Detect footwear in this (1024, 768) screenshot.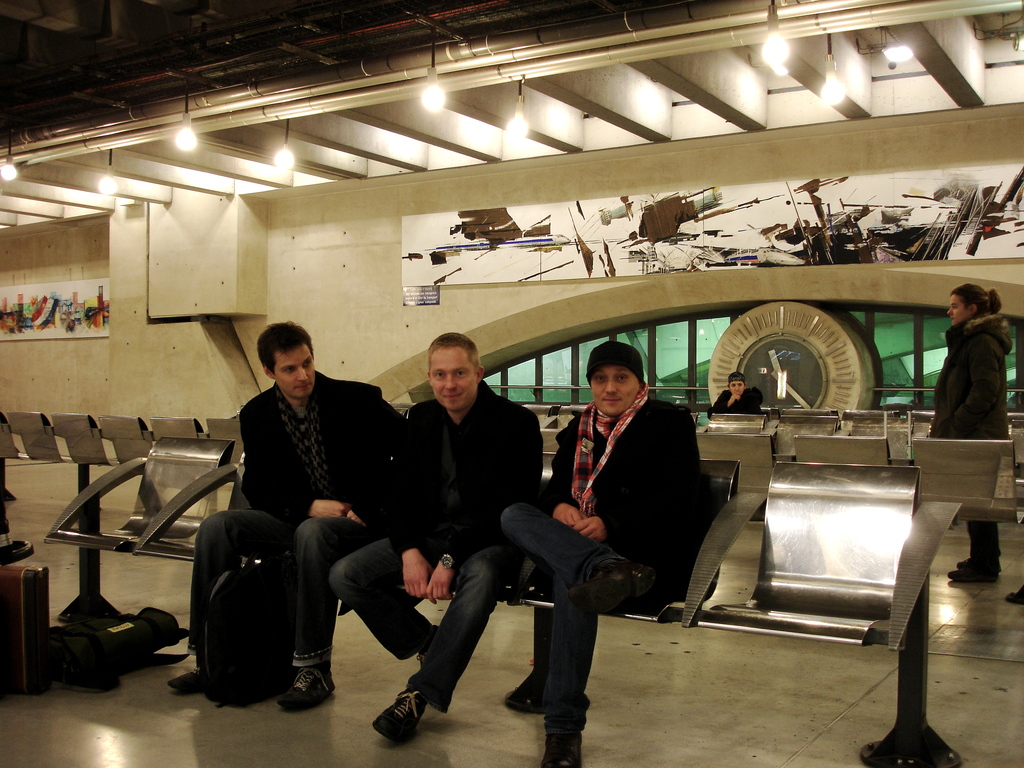
Detection: [368,688,428,748].
